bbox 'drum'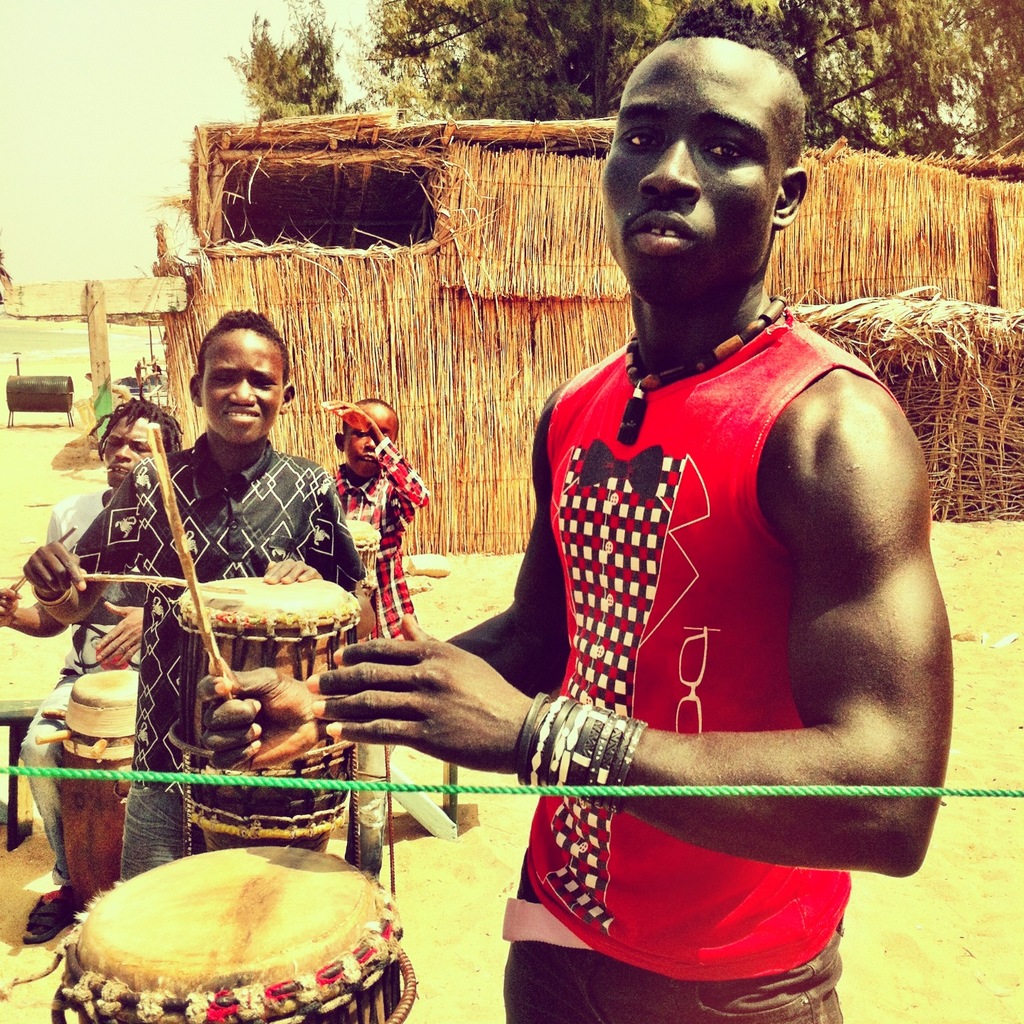
(22,823,439,998)
